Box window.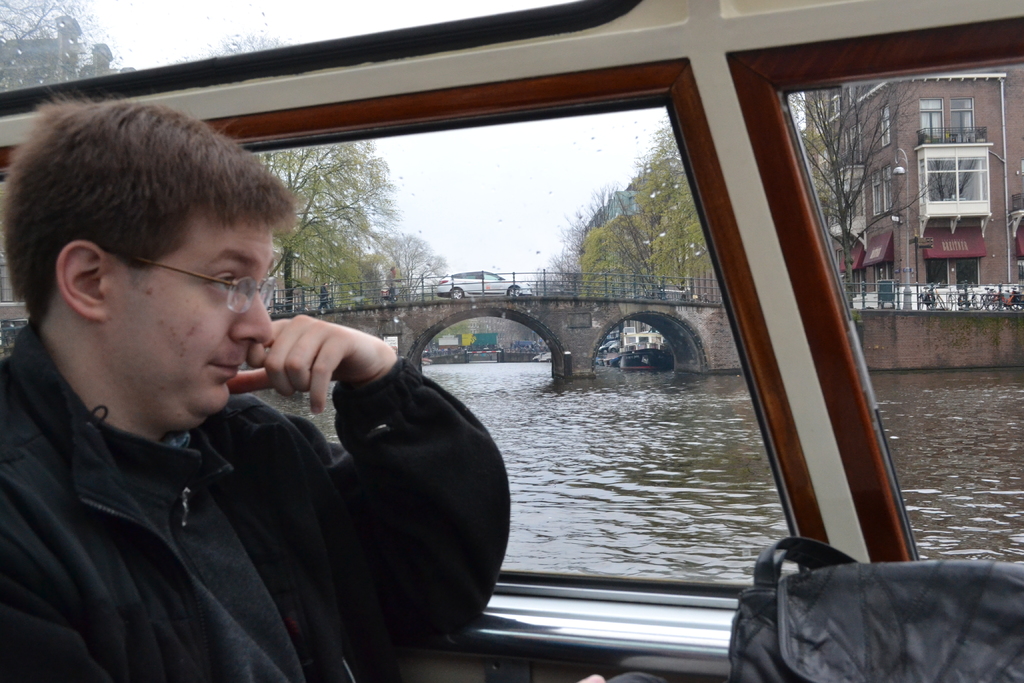
Rect(921, 102, 950, 148).
